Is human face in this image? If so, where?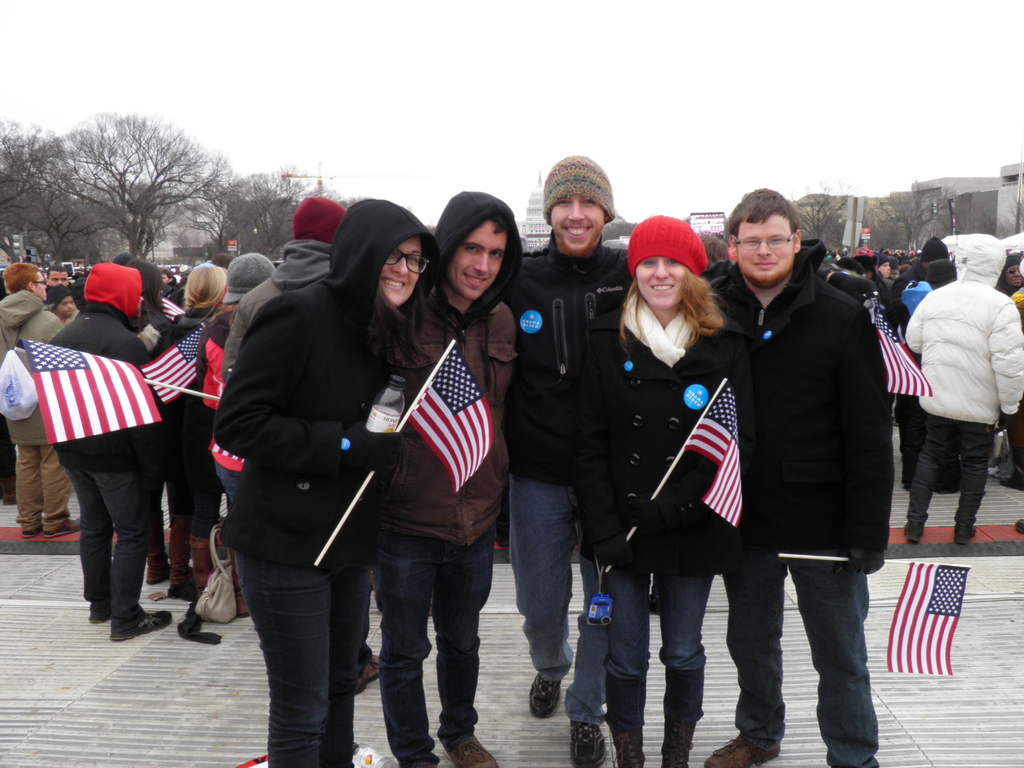
Yes, at box=[381, 236, 423, 307].
